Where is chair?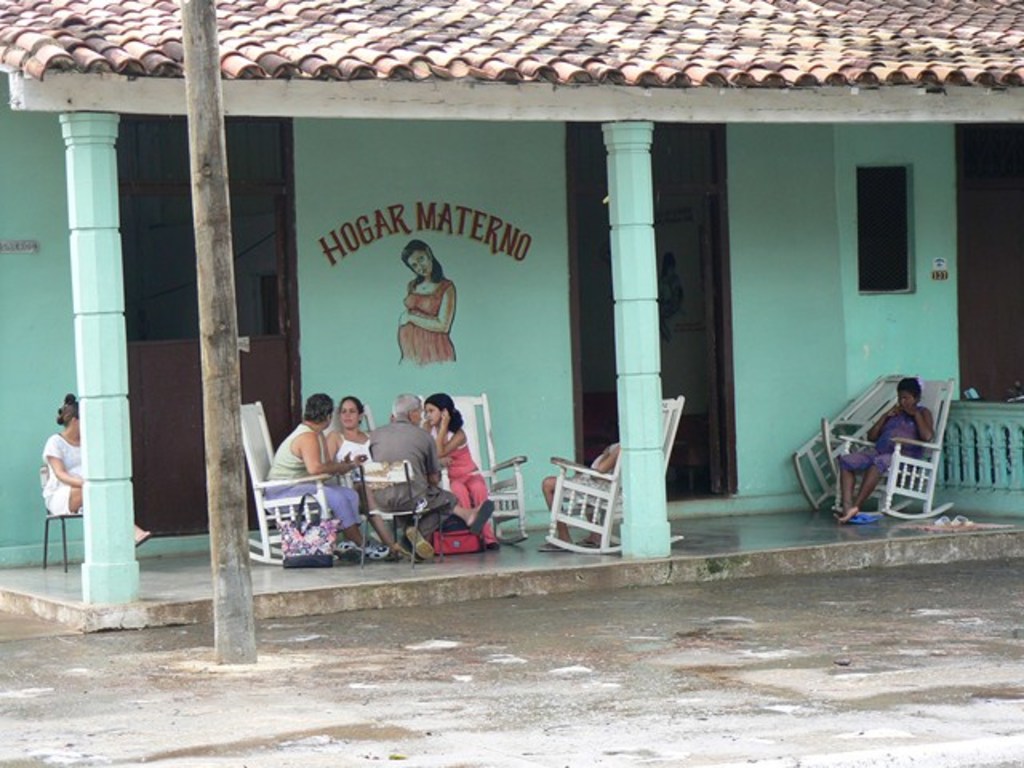
(x1=414, y1=395, x2=528, y2=542).
